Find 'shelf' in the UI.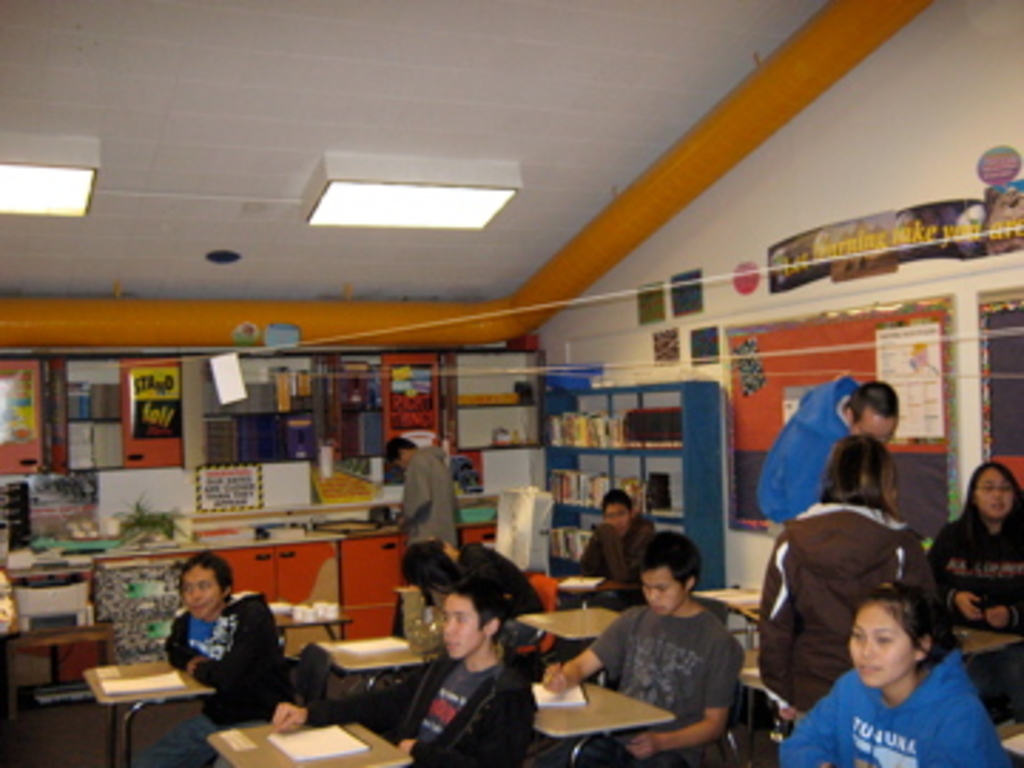
UI element at (321, 353, 441, 498).
